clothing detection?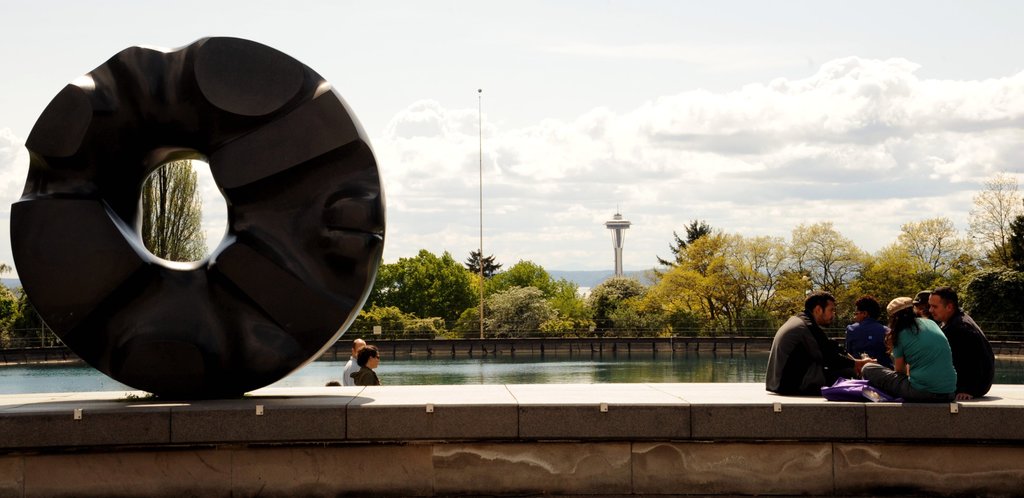
locate(848, 316, 891, 367)
